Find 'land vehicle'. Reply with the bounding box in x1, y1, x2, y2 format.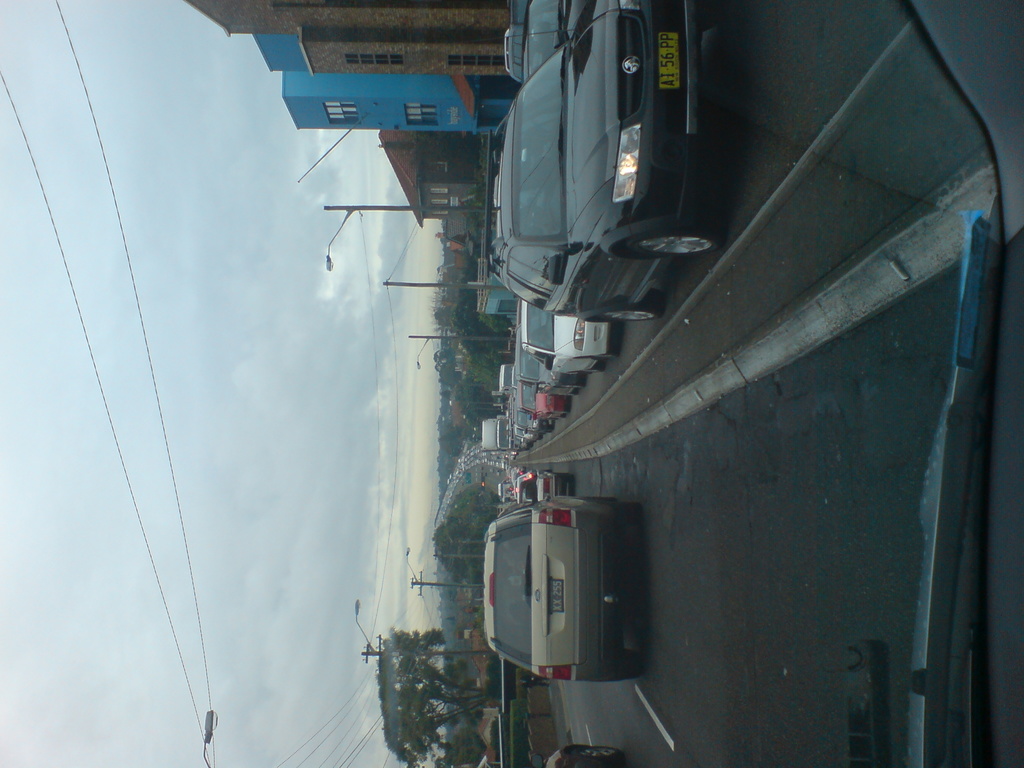
480, 414, 508, 452.
